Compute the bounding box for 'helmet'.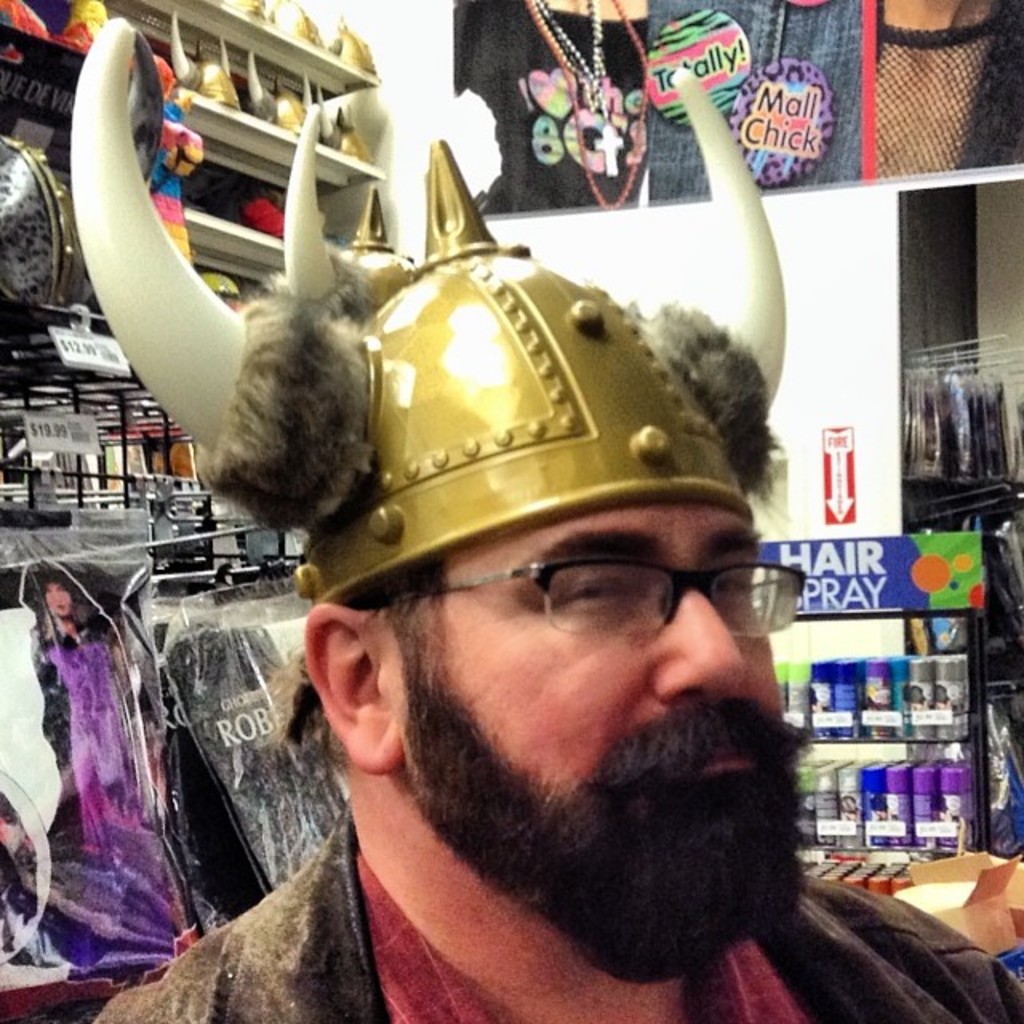
x1=221 y1=226 x2=733 y2=750.
